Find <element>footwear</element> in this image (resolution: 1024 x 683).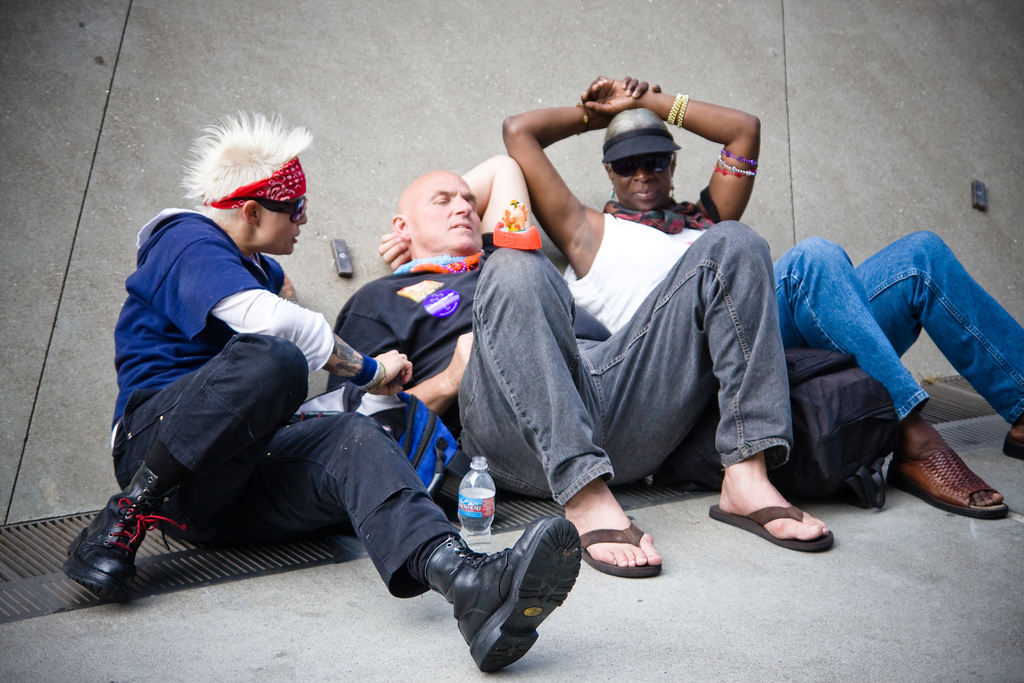
(427, 511, 583, 675).
